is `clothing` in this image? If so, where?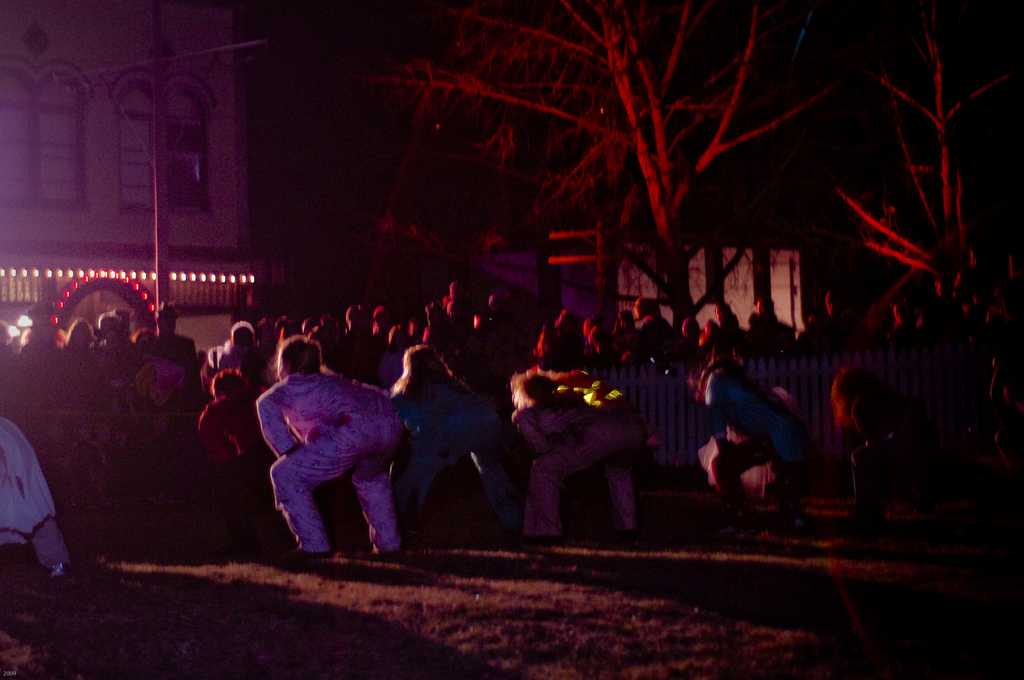
Yes, at {"x1": 0, "y1": 421, "x2": 54, "y2": 548}.
